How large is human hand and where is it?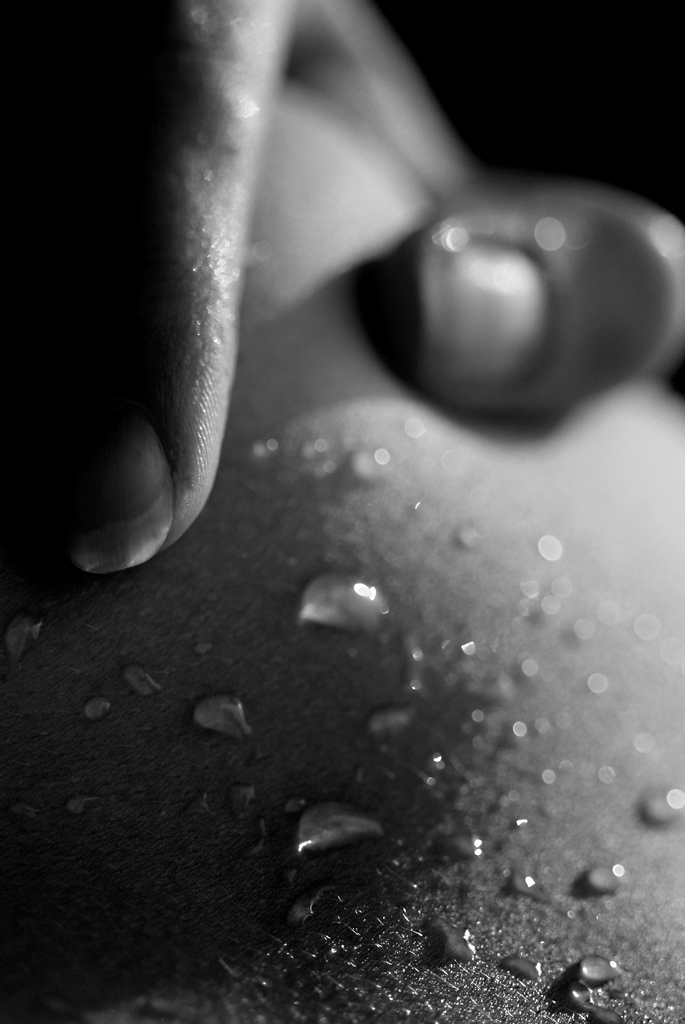
Bounding box: (0,0,684,582).
